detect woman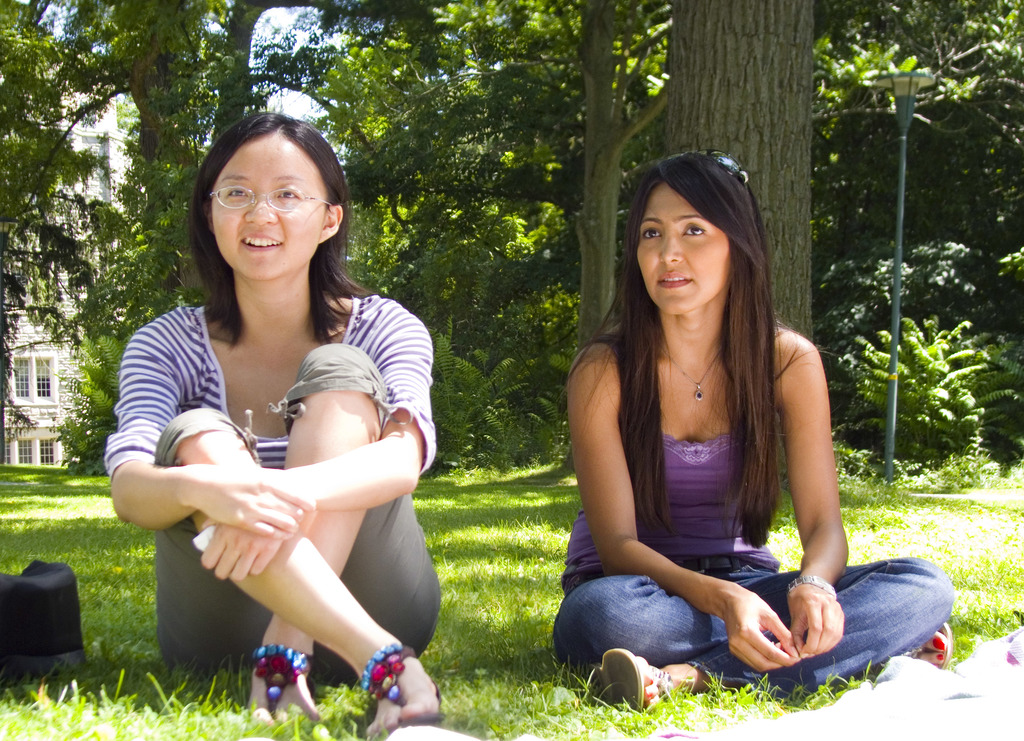
bbox=[556, 153, 952, 712]
